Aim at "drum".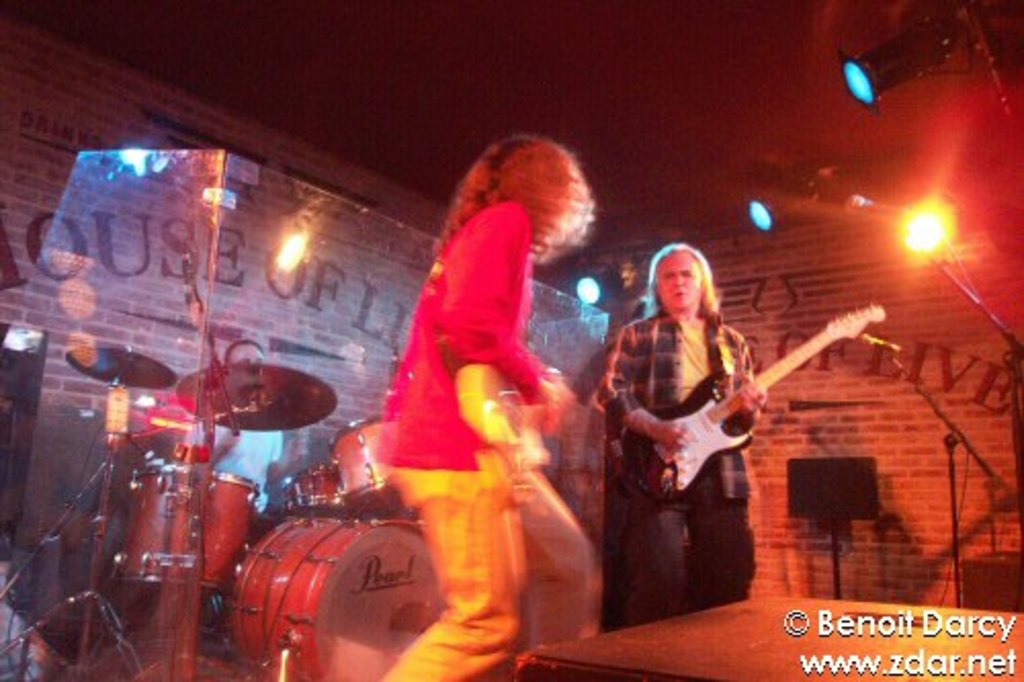
Aimed at region(279, 463, 338, 512).
